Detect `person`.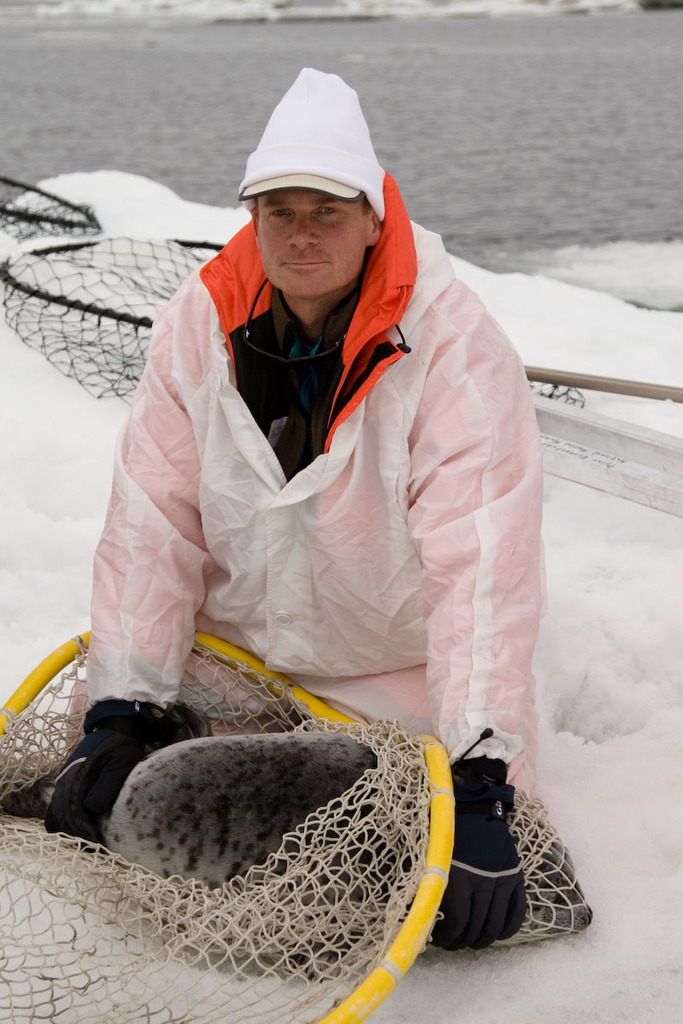
Detected at <box>40,61,535,963</box>.
